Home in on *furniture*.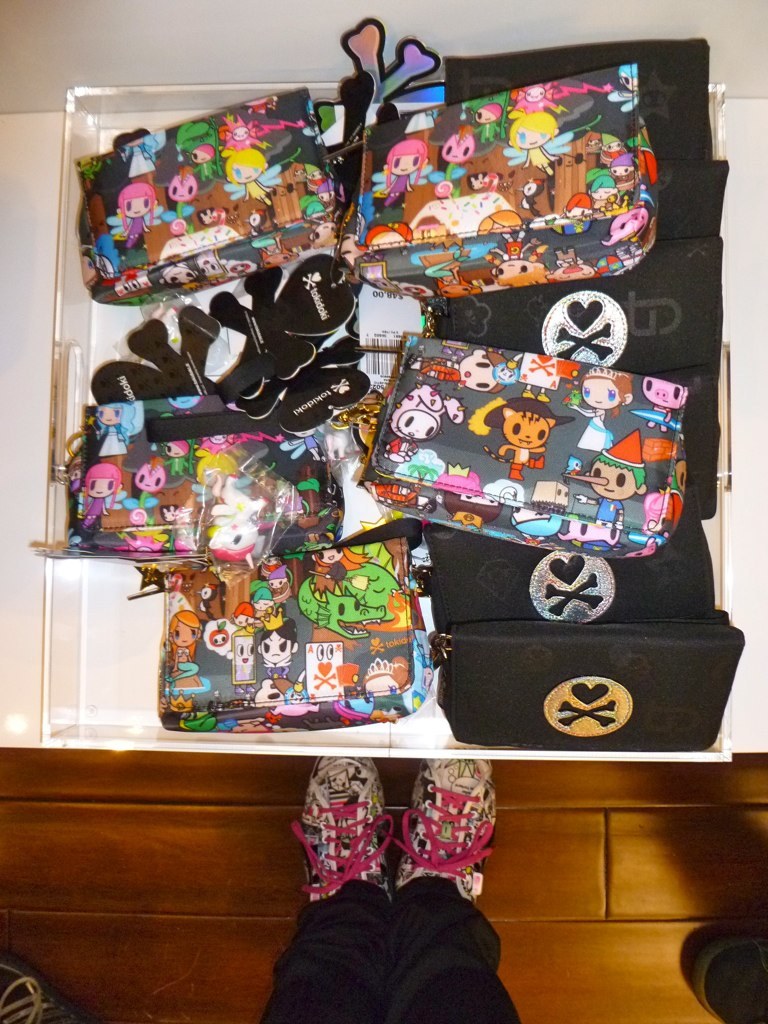
Homed in at 0,746,764,1023.
